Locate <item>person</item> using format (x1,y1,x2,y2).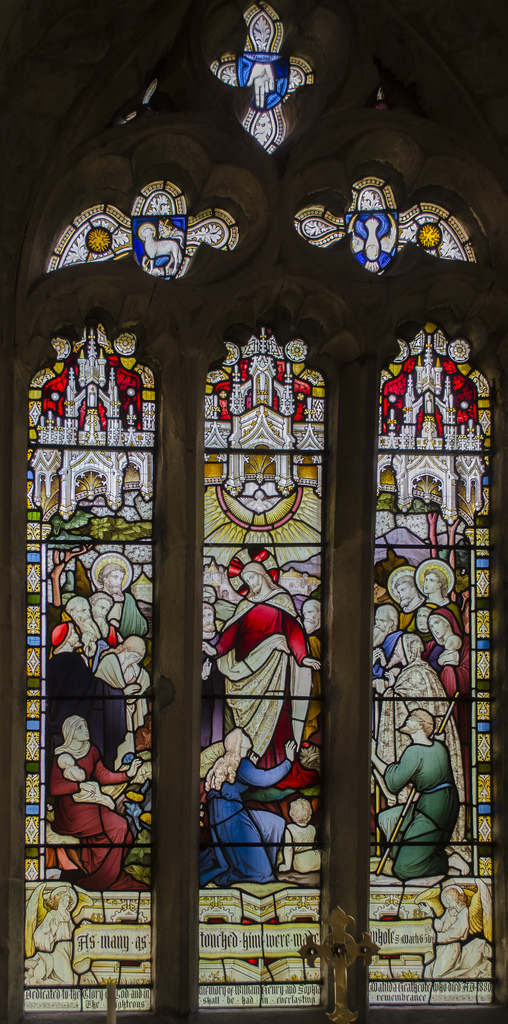
(425,889,474,980).
